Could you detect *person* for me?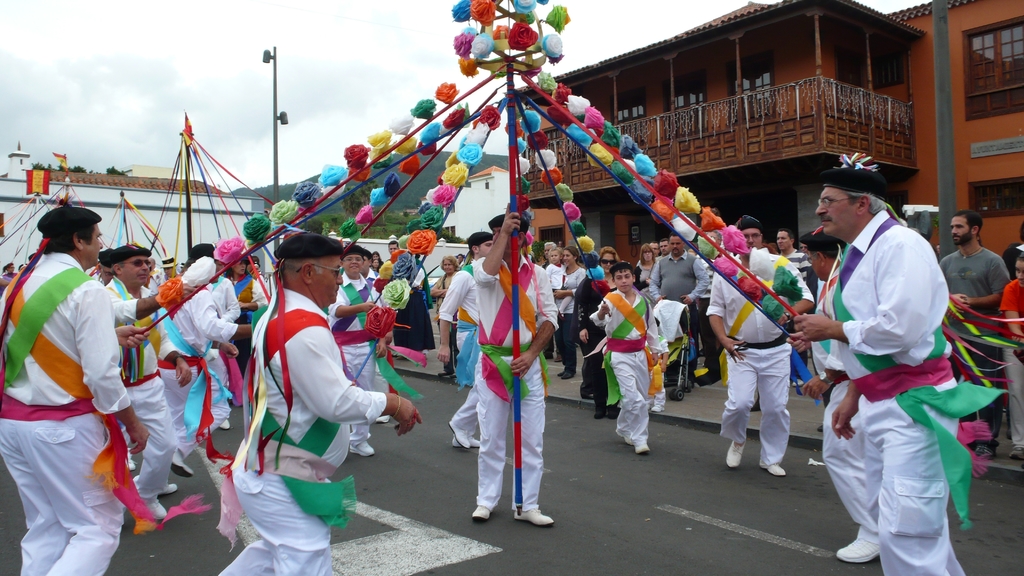
Detection result: <bbox>323, 234, 386, 465</bbox>.
